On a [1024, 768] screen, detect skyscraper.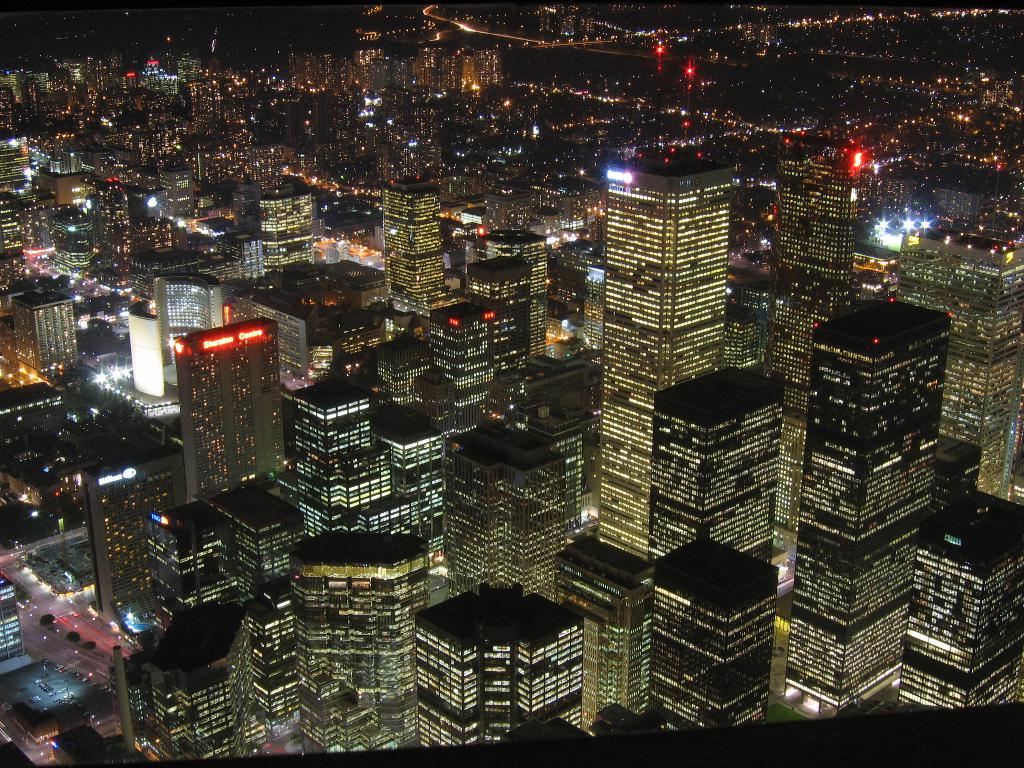
x1=33 y1=67 x2=52 y2=98.
